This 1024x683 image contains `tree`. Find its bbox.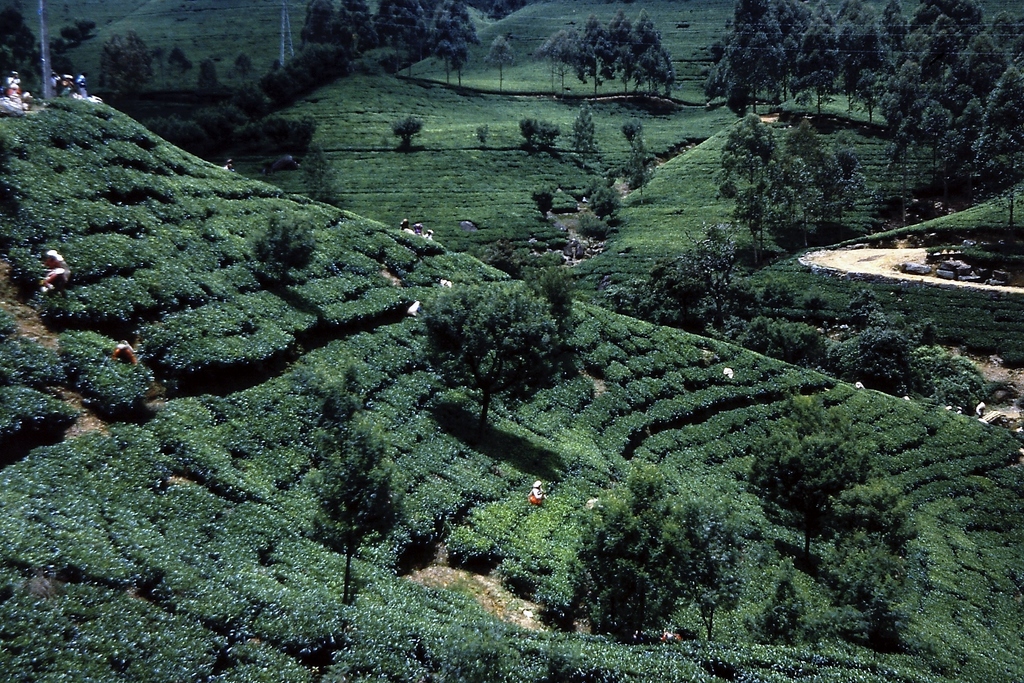
box(985, 62, 1021, 147).
